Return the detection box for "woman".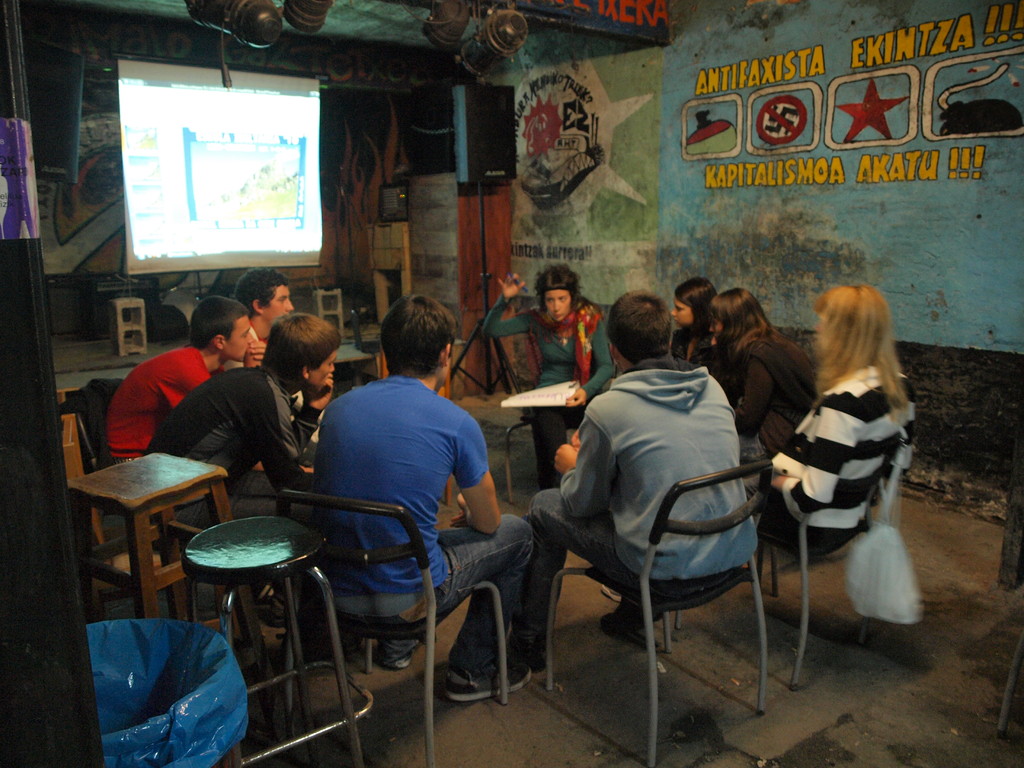
rect(694, 283, 821, 465).
